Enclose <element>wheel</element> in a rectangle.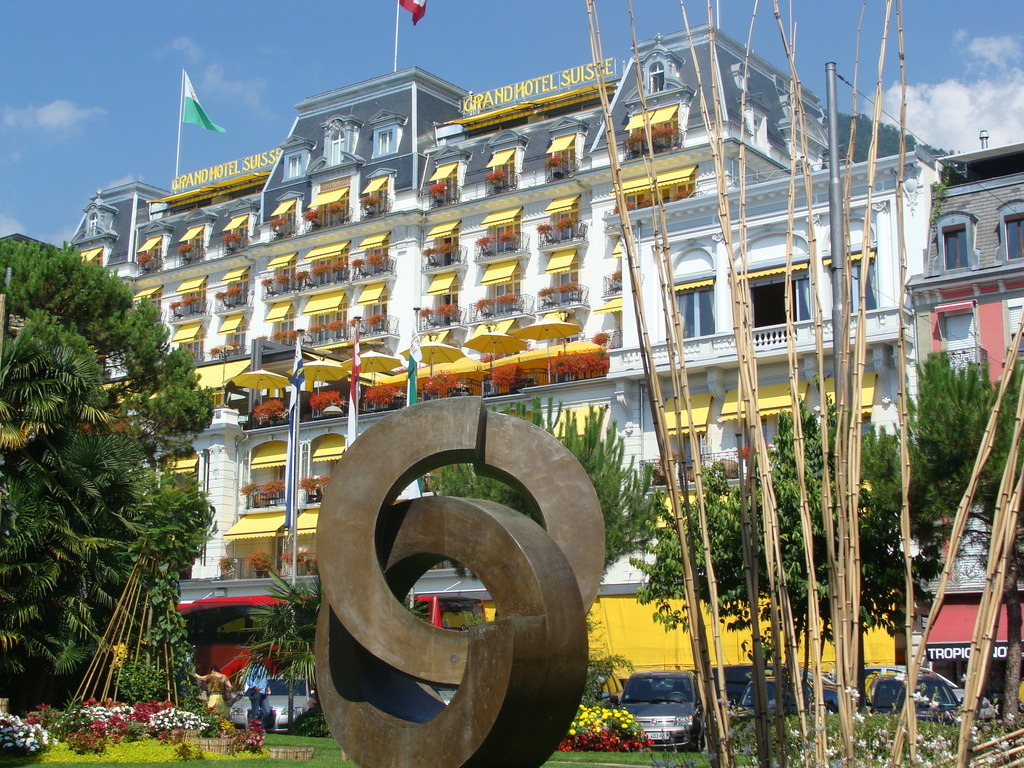
(x1=690, y1=732, x2=701, y2=753).
